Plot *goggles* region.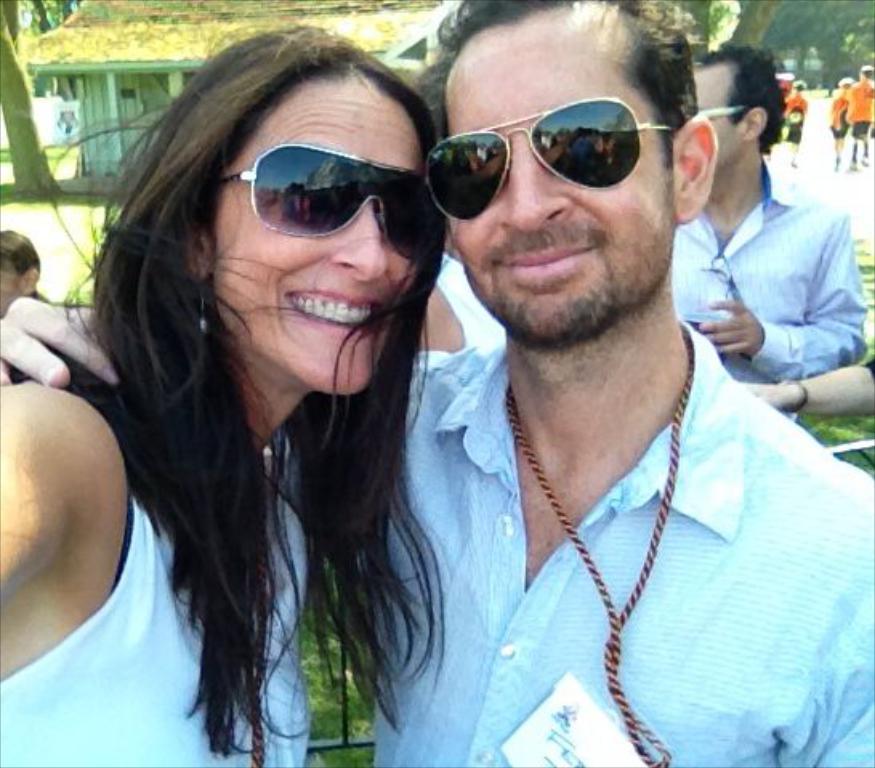
Plotted at (left=415, top=93, right=675, bottom=218).
